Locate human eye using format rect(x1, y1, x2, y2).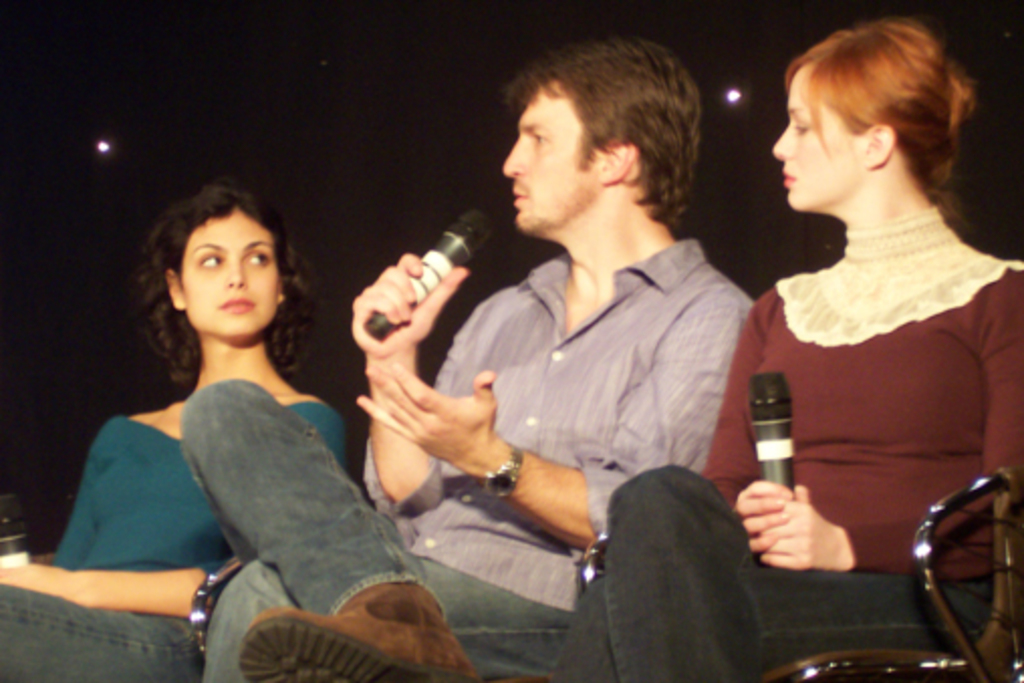
rect(242, 250, 272, 270).
